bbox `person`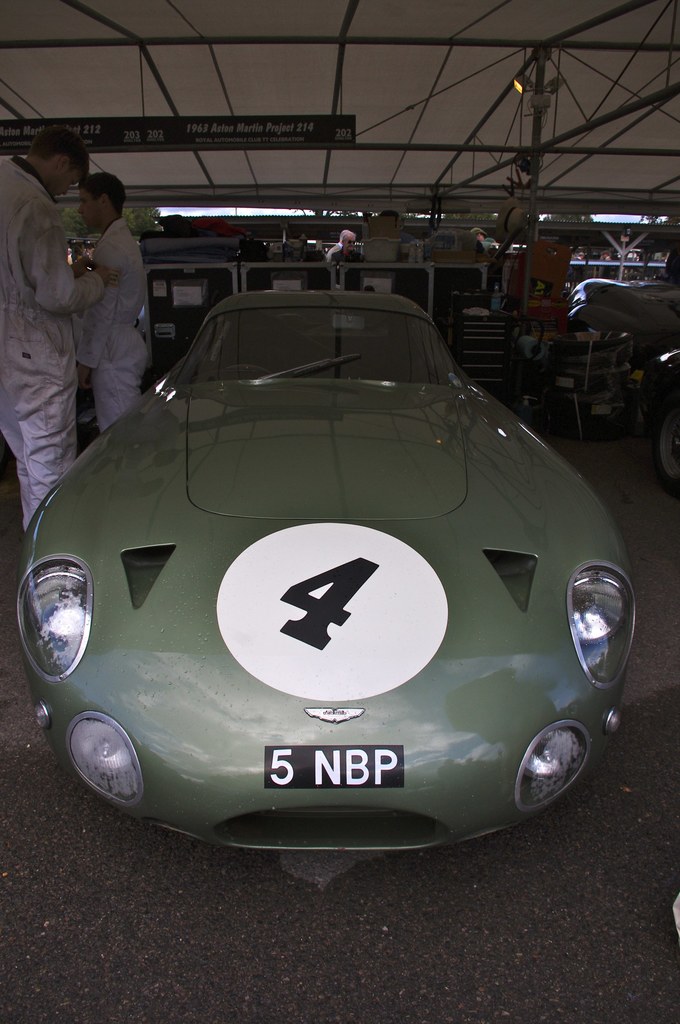
{"x1": 323, "y1": 225, "x2": 364, "y2": 262}
